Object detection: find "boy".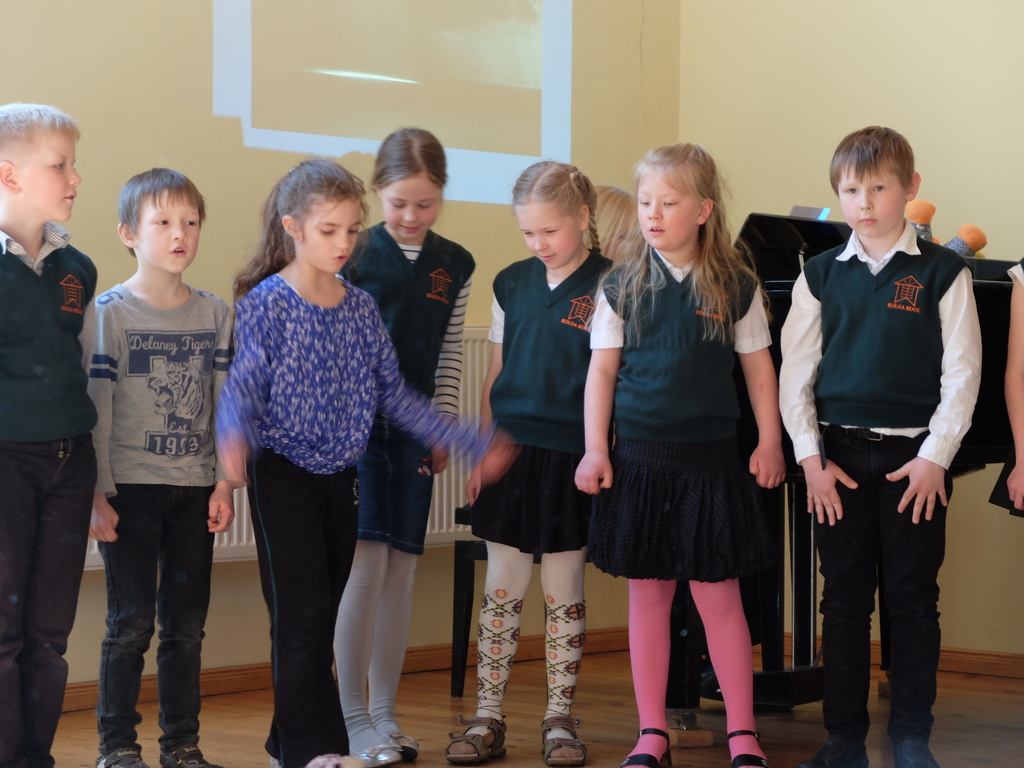
box(0, 103, 127, 765).
